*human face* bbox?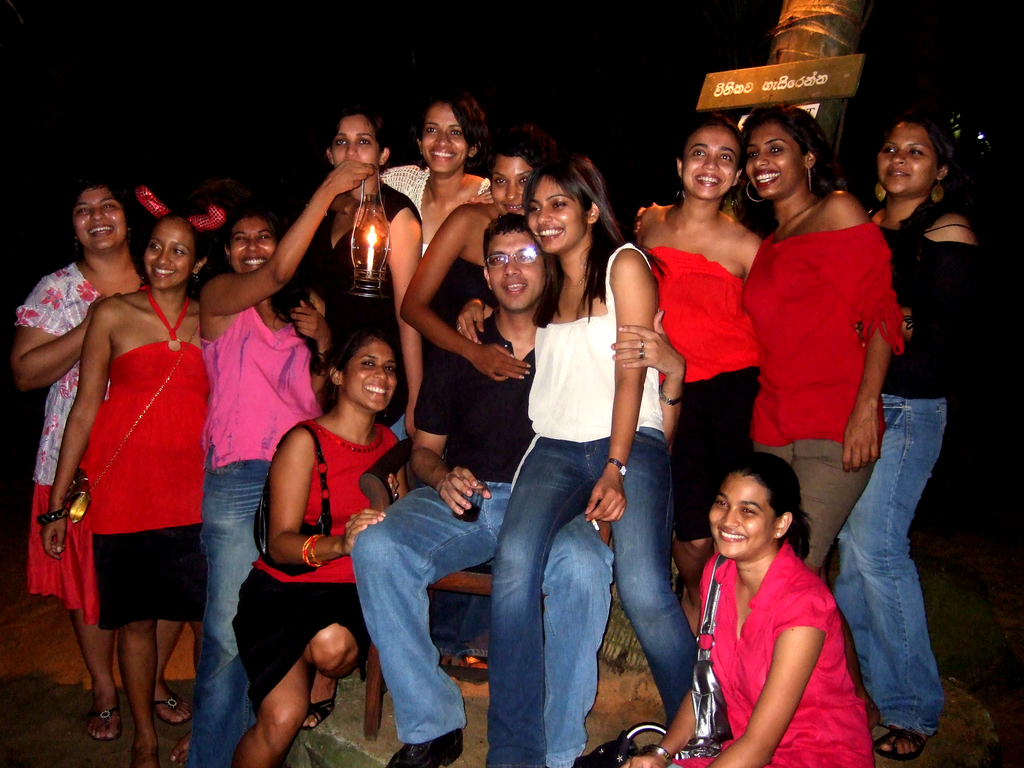
l=333, t=113, r=383, b=163
